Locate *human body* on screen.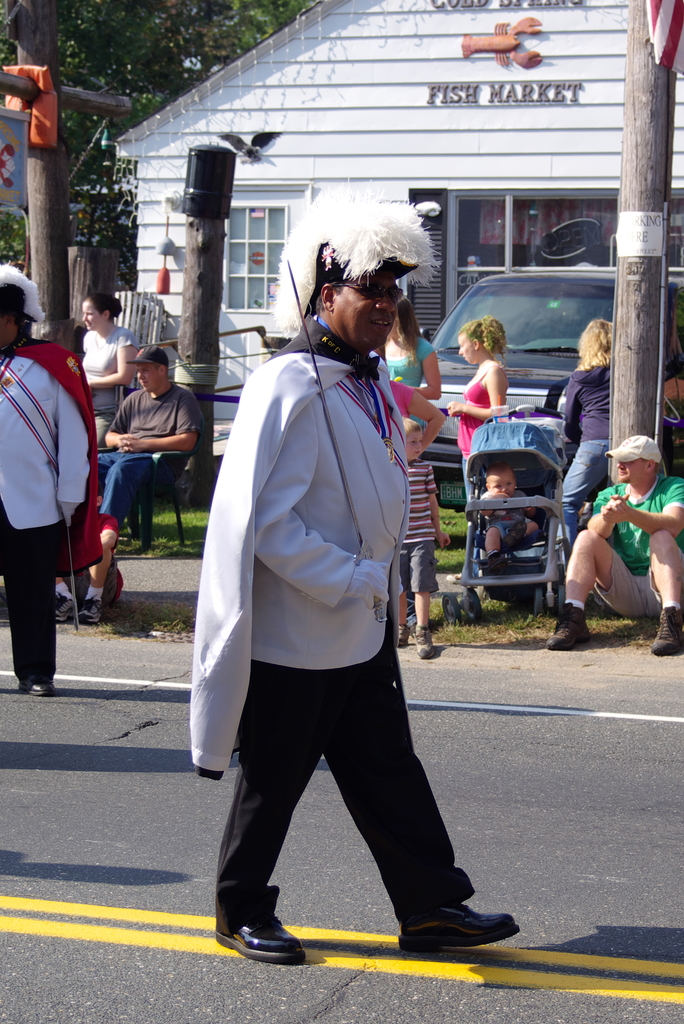
On screen at detection(406, 461, 453, 659).
